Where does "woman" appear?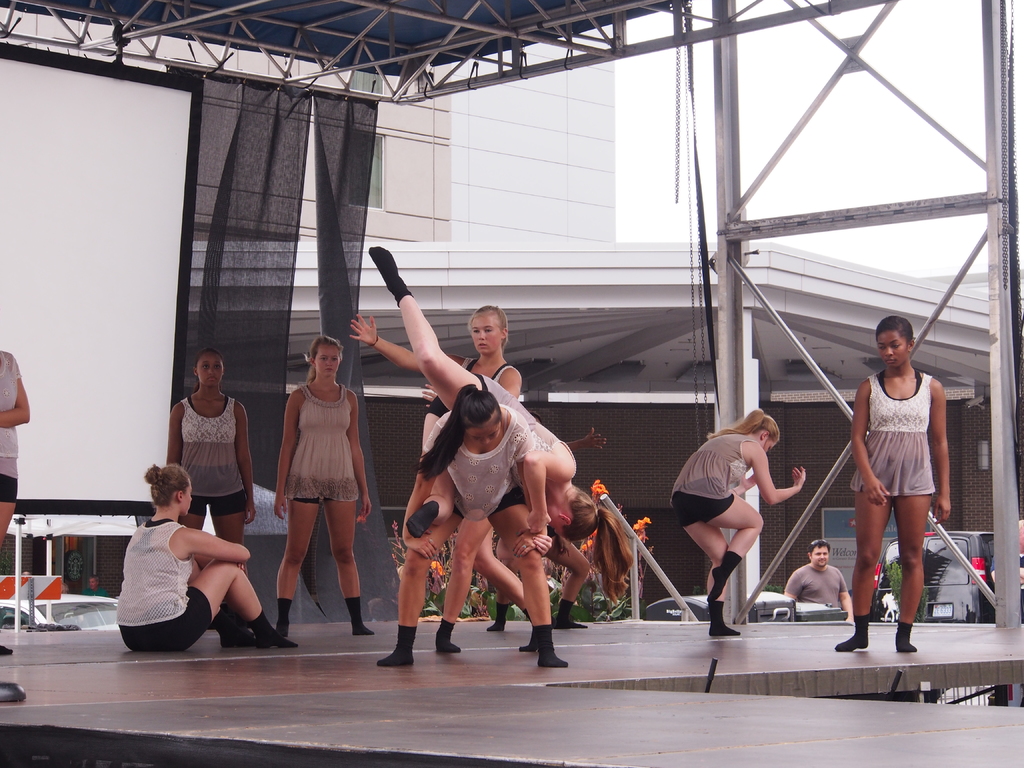
Appears at (163,346,257,643).
